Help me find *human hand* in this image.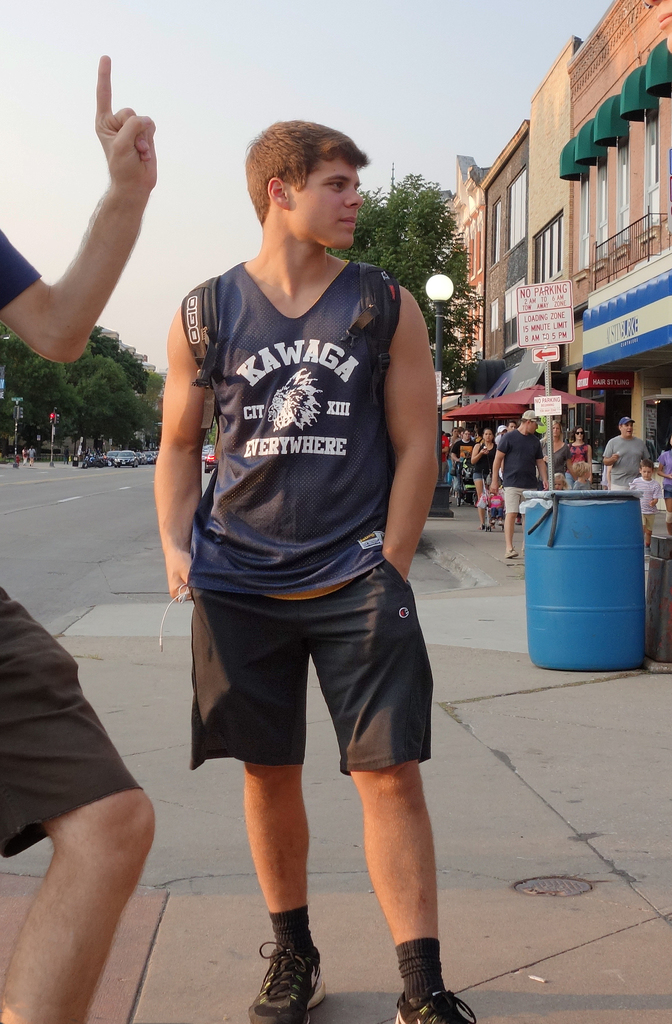
Found it: bbox=(664, 472, 671, 477).
